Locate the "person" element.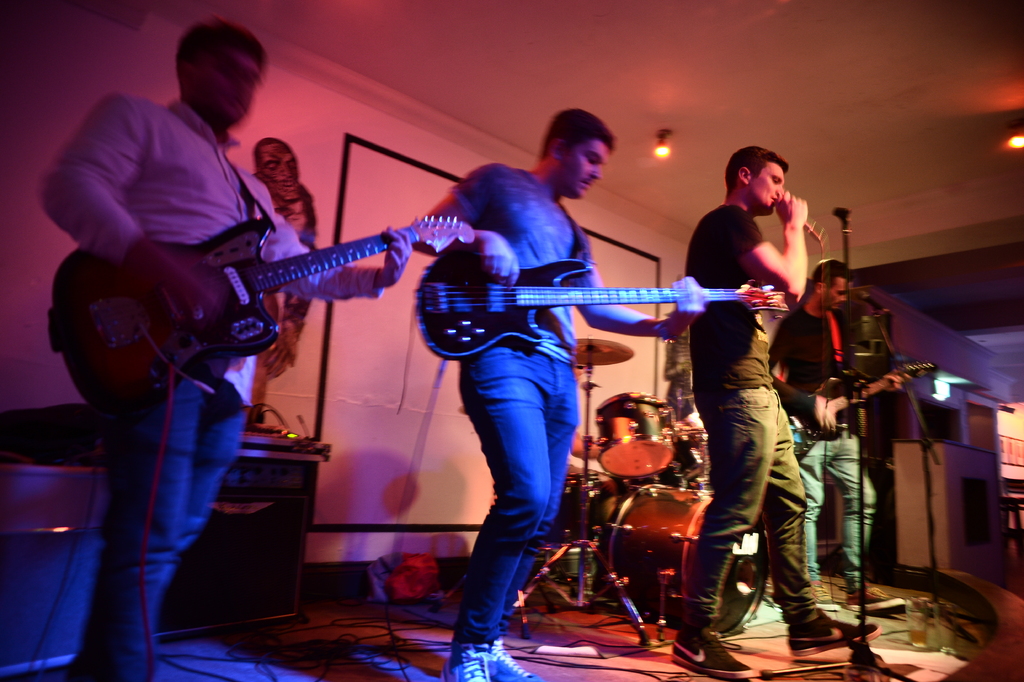
Element bbox: select_region(677, 146, 895, 681).
